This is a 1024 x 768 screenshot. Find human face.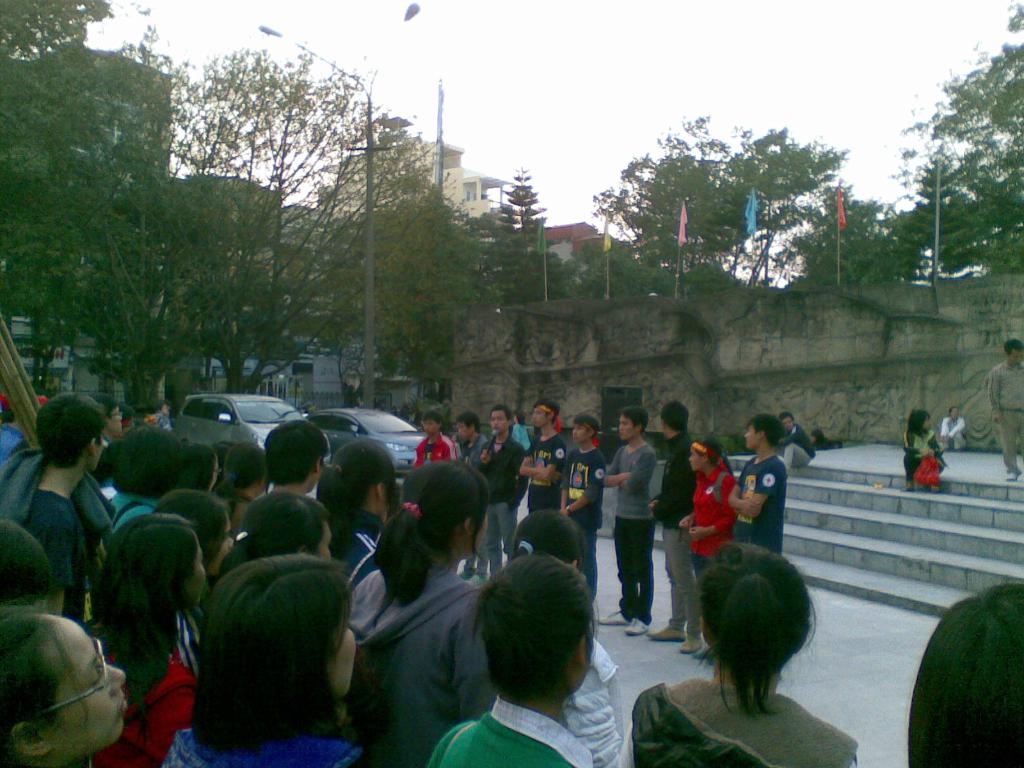
Bounding box: Rect(51, 617, 131, 746).
